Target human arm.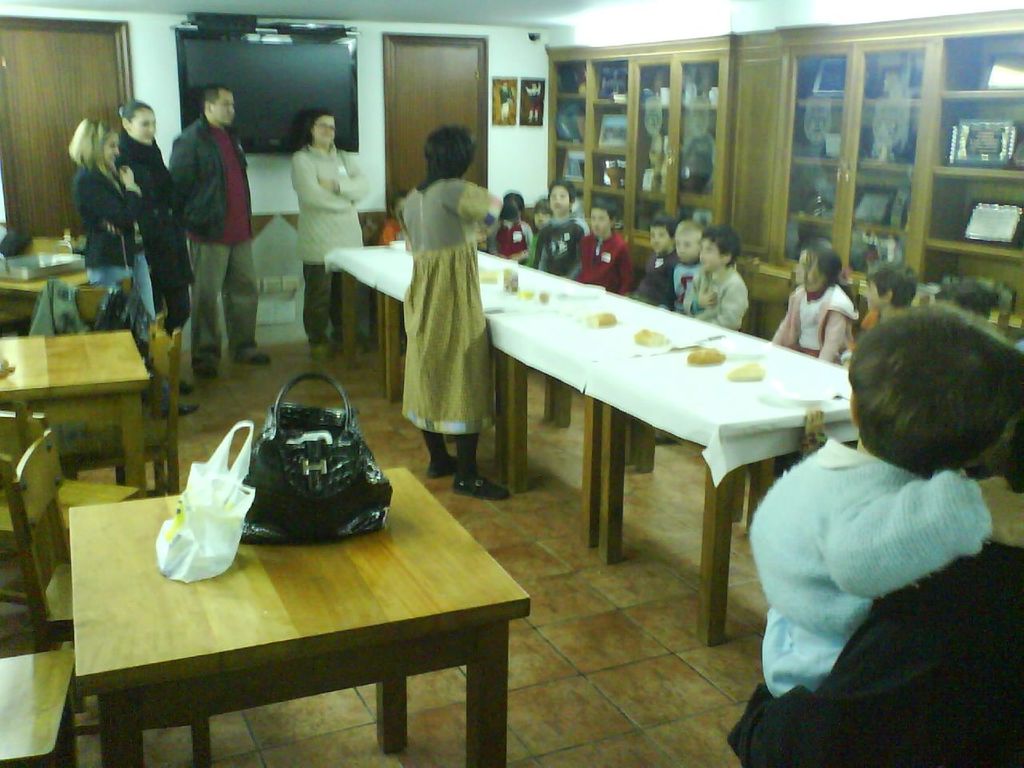
Target region: (283,155,353,214).
